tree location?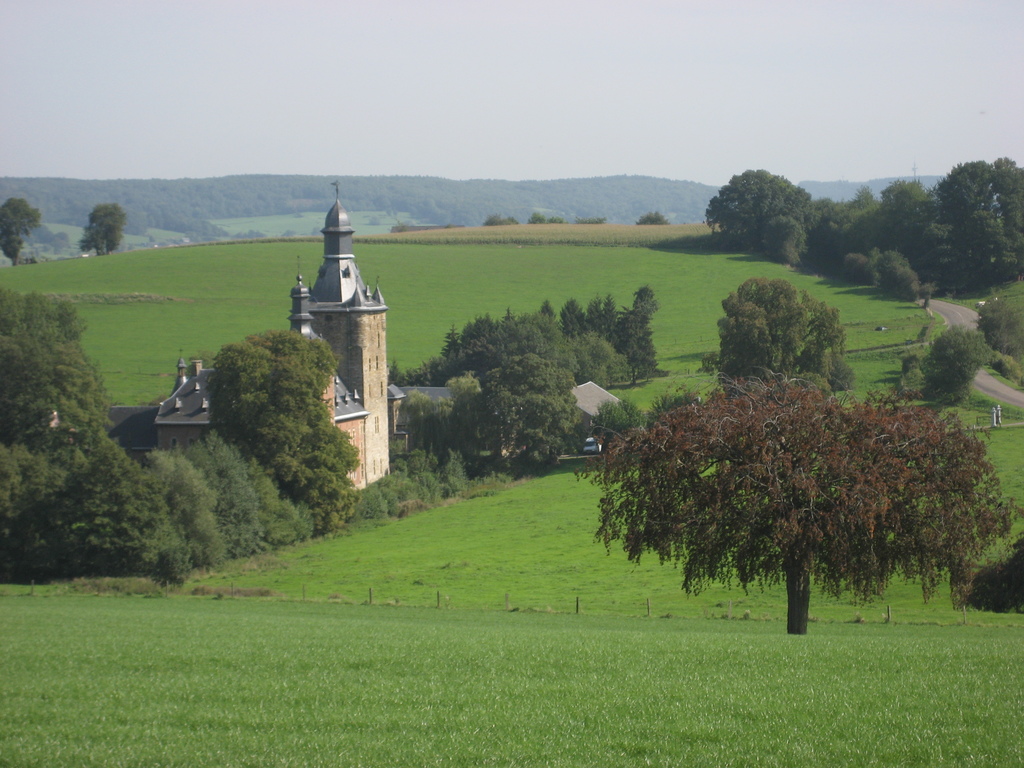
714 276 851 389
